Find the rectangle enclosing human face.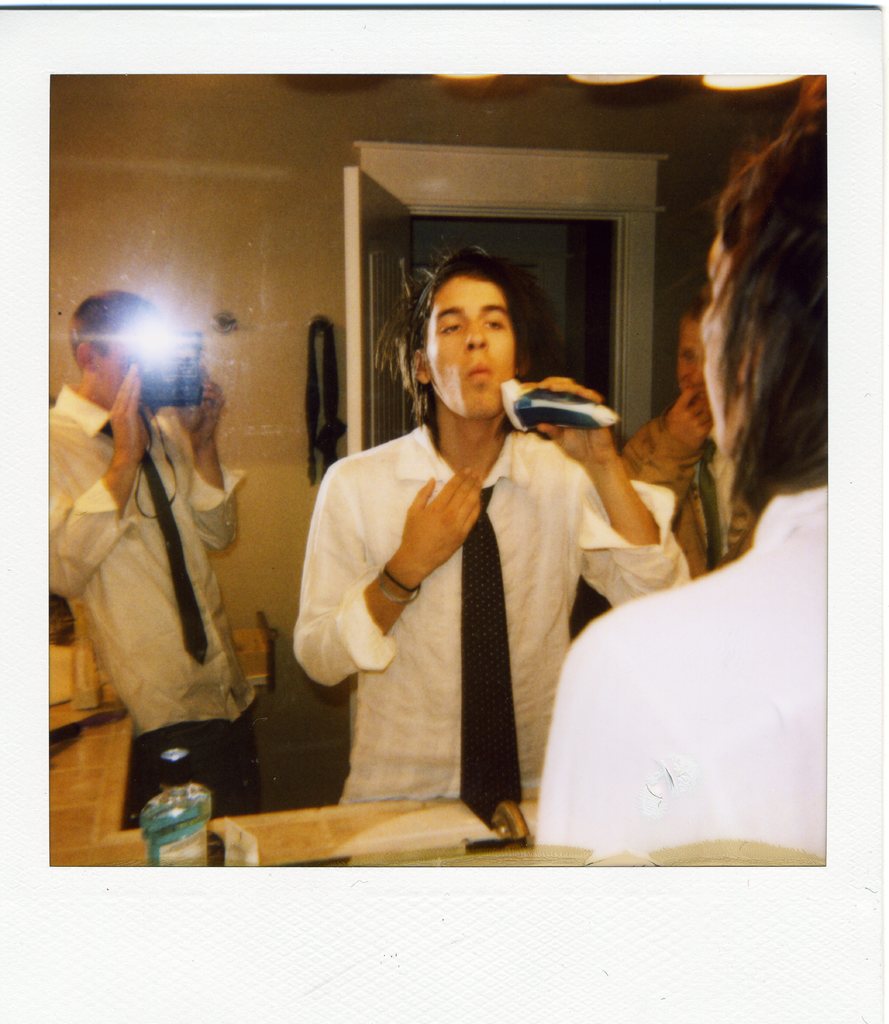
BBox(428, 278, 510, 426).
